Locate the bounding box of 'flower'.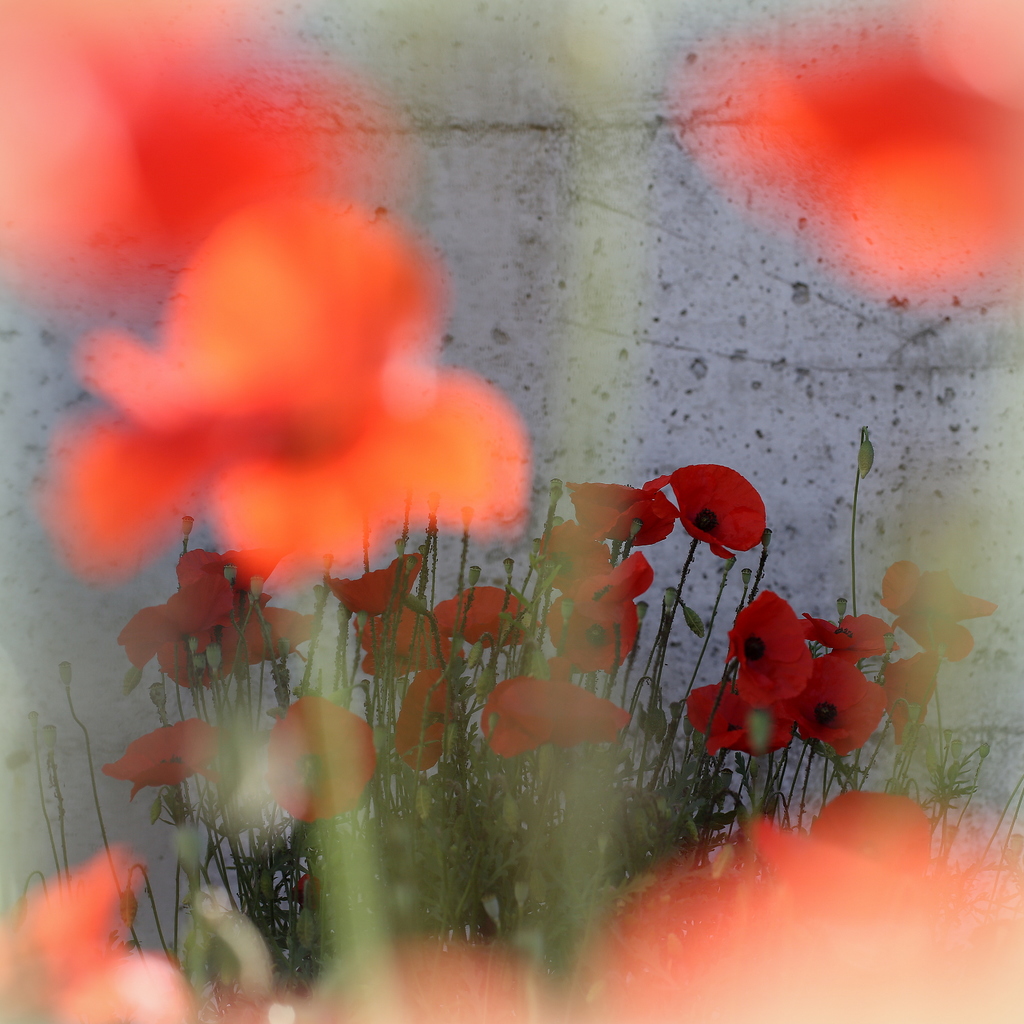
Bounding box: locate(714, 1, 1023, 287).
